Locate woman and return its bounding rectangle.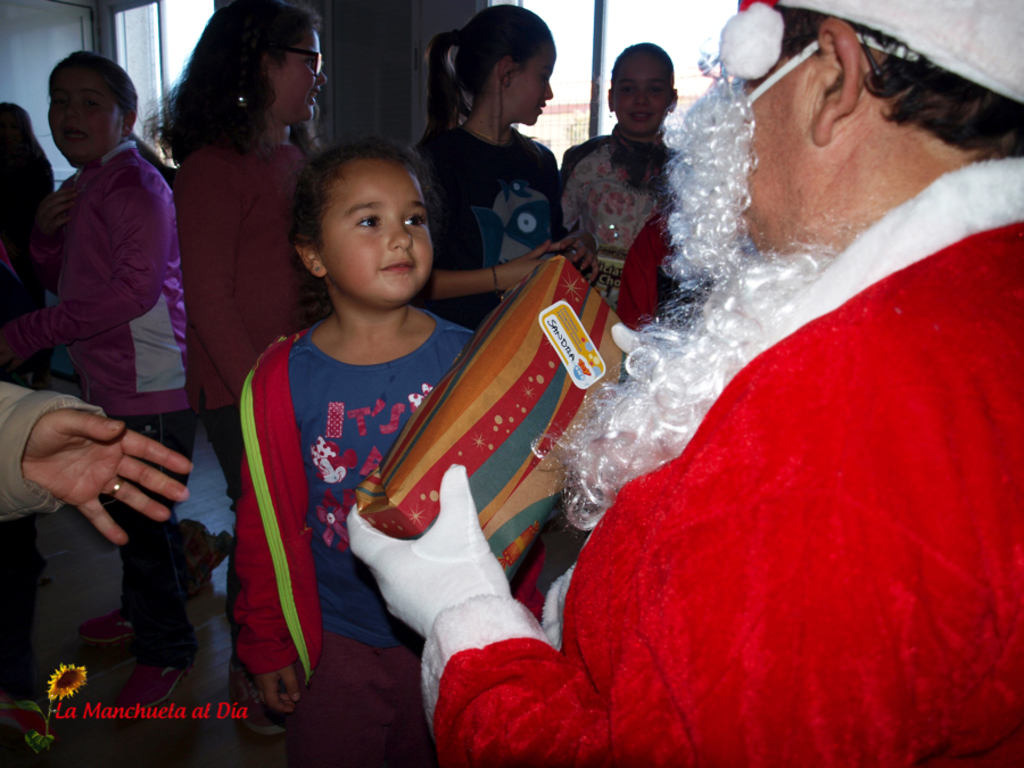
bbox=(152, 0, 319, 477).
